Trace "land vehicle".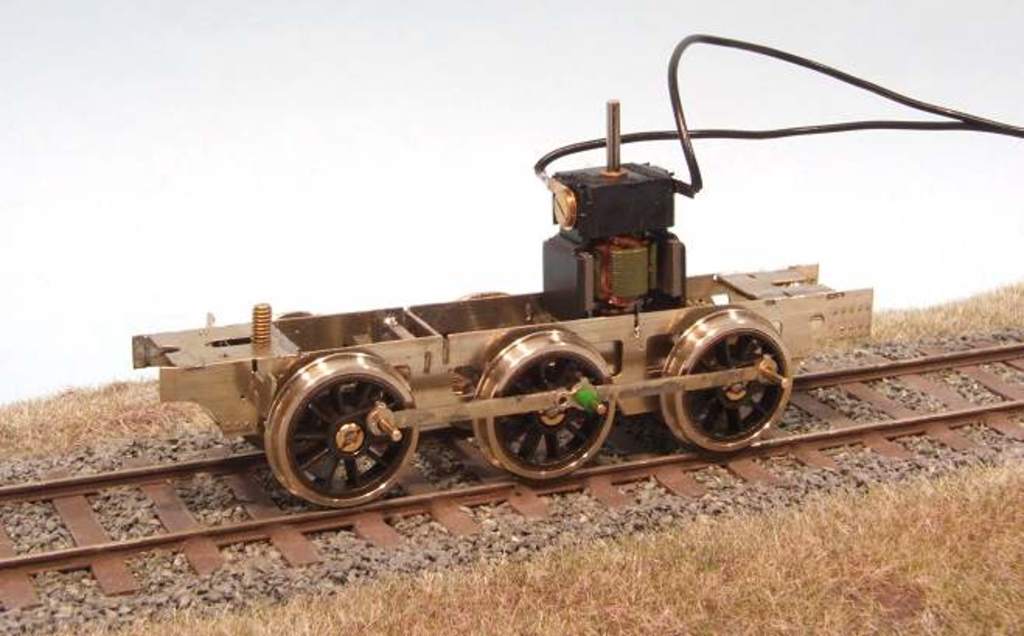
Traced to left=112, top=81, right=1023, bottom=519.
